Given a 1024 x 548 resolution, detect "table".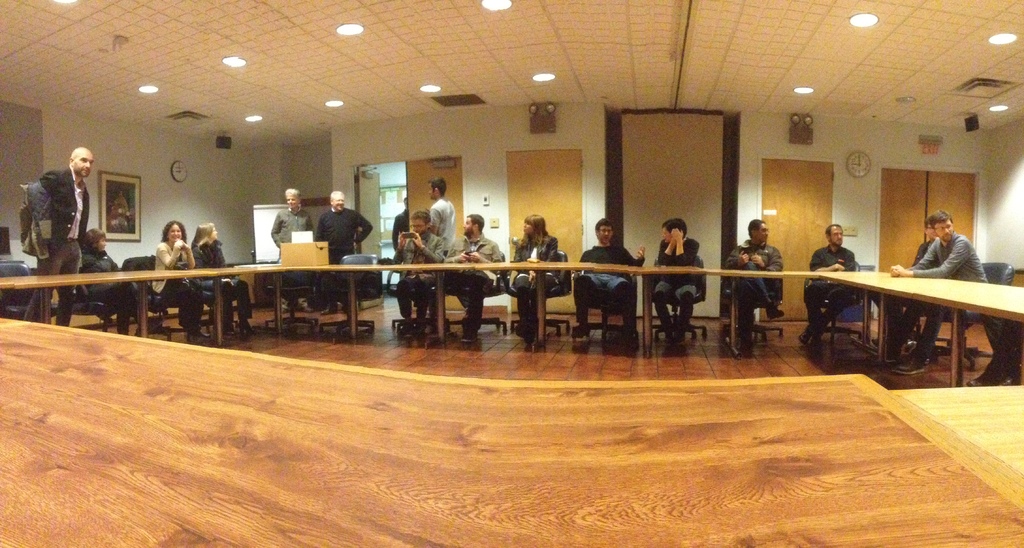
(234, 253, 403, 356).
